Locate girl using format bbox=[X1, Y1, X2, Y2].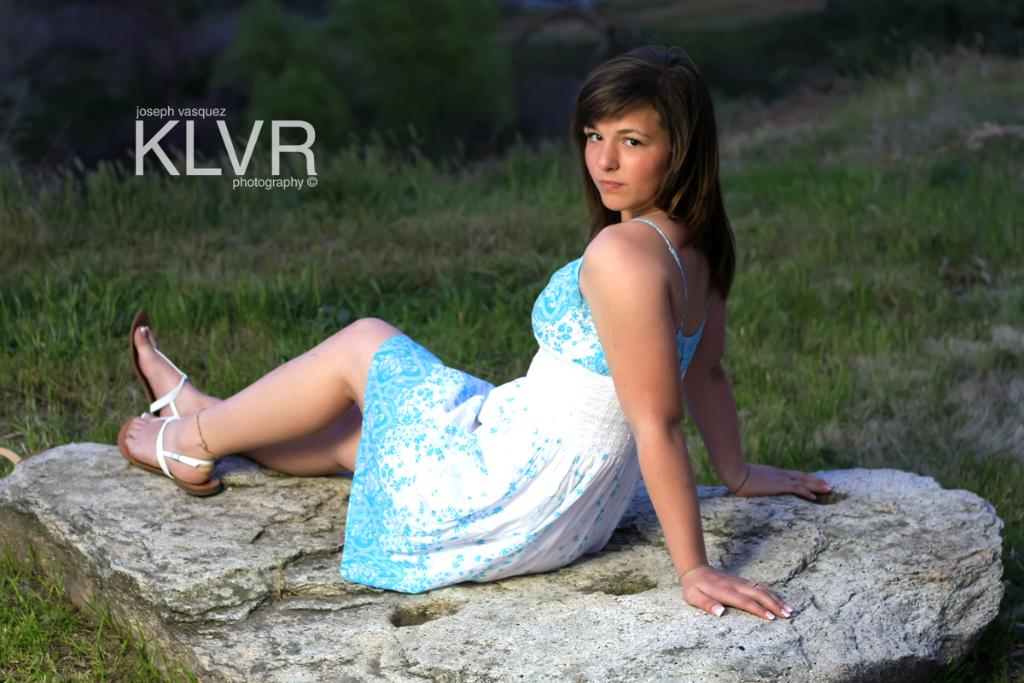
bbox=[104, 43, 848, 619].
